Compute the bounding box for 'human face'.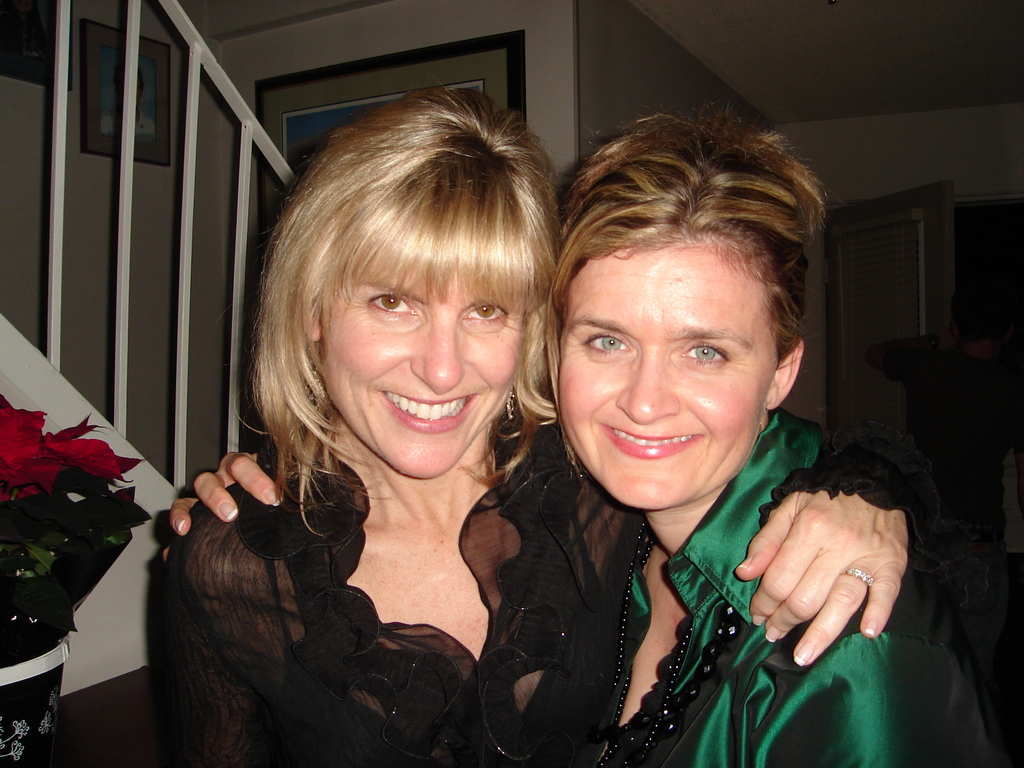
x1=554 y1=239 x2=781 y2=511.
